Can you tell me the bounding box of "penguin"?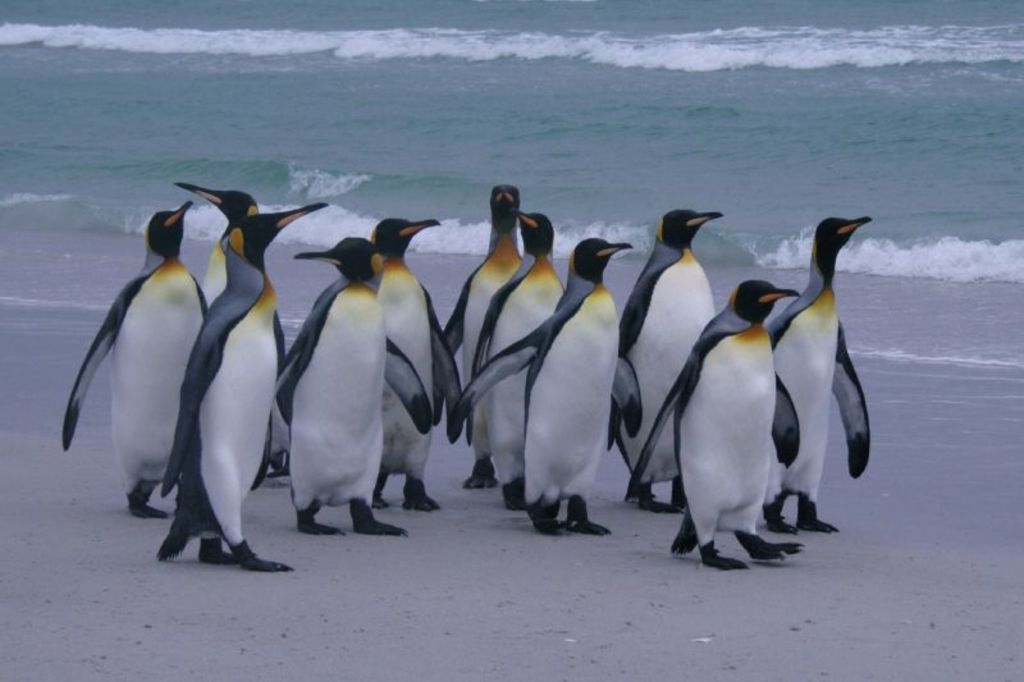
(x1=468, y1=232, x2=630, y2=540).
